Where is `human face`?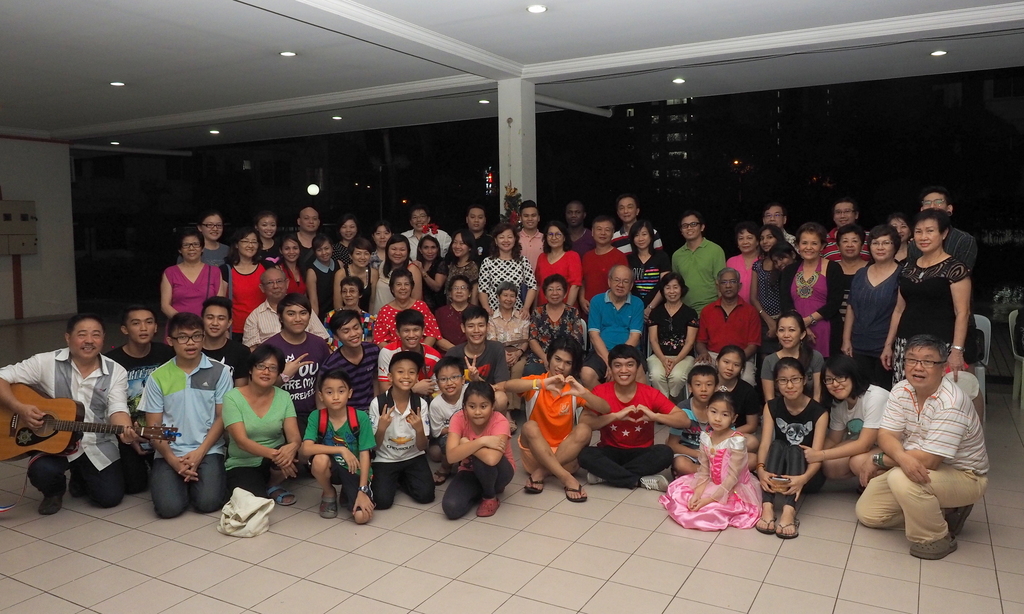
315:244:333:258.
